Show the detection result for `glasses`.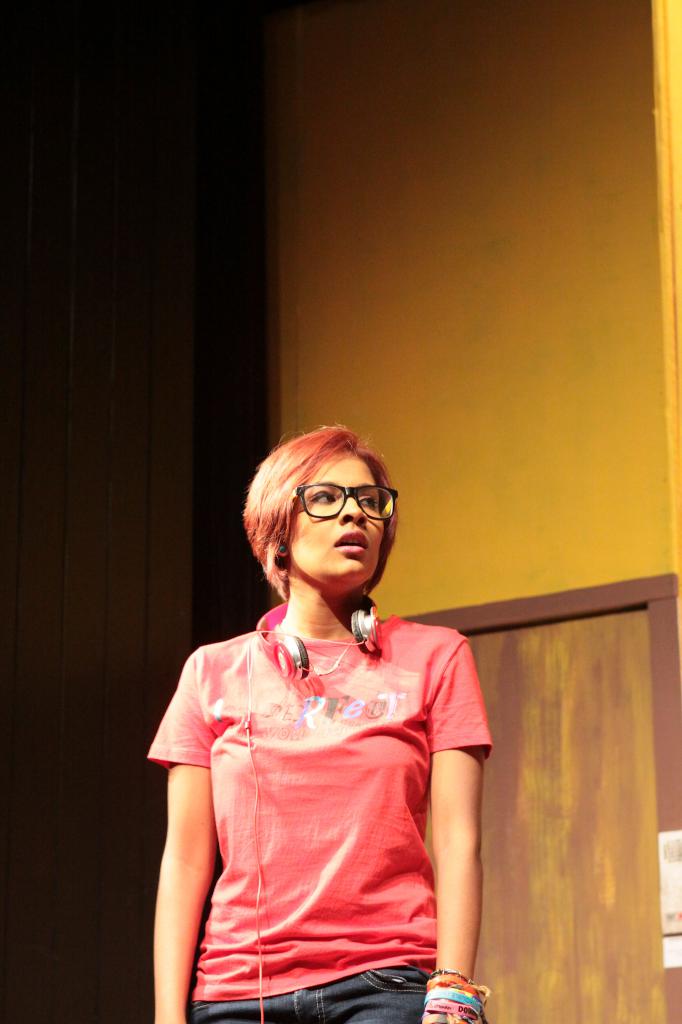
bbox(288, 480, 398, 525).
